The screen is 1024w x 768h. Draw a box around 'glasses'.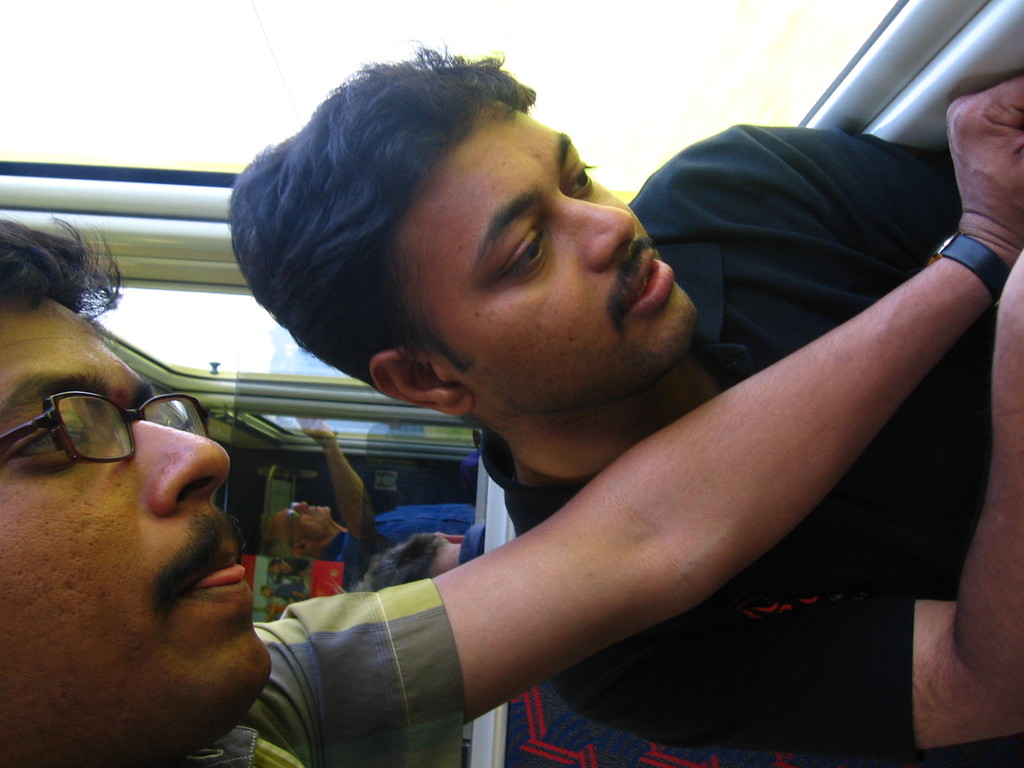
locate(0, 384, 198, 461).
